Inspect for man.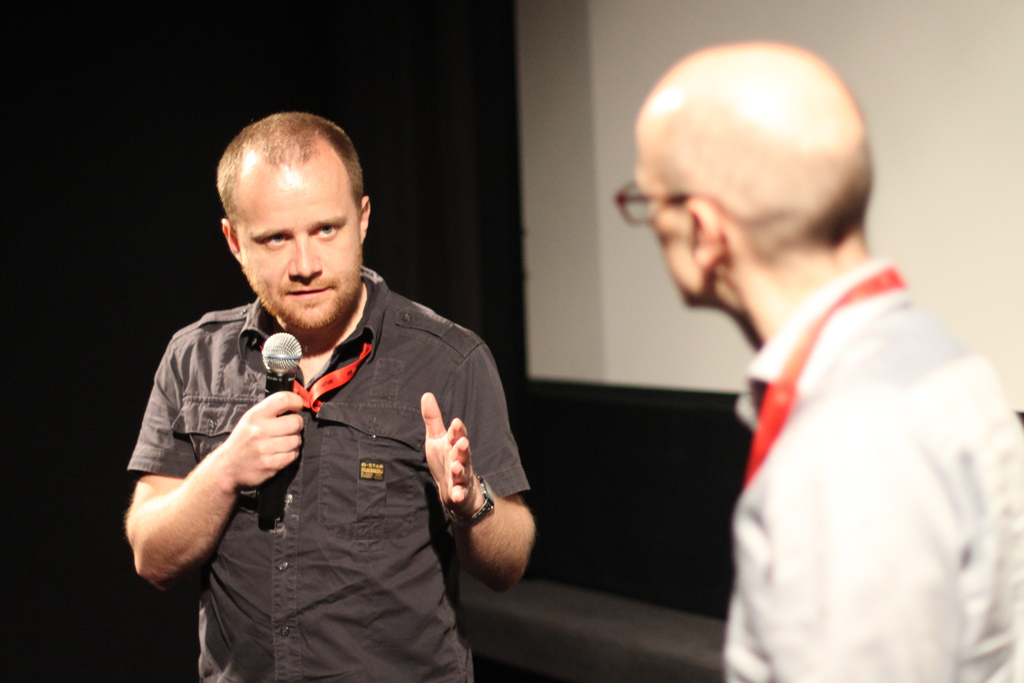
Inspection: [131,106,532,657].
